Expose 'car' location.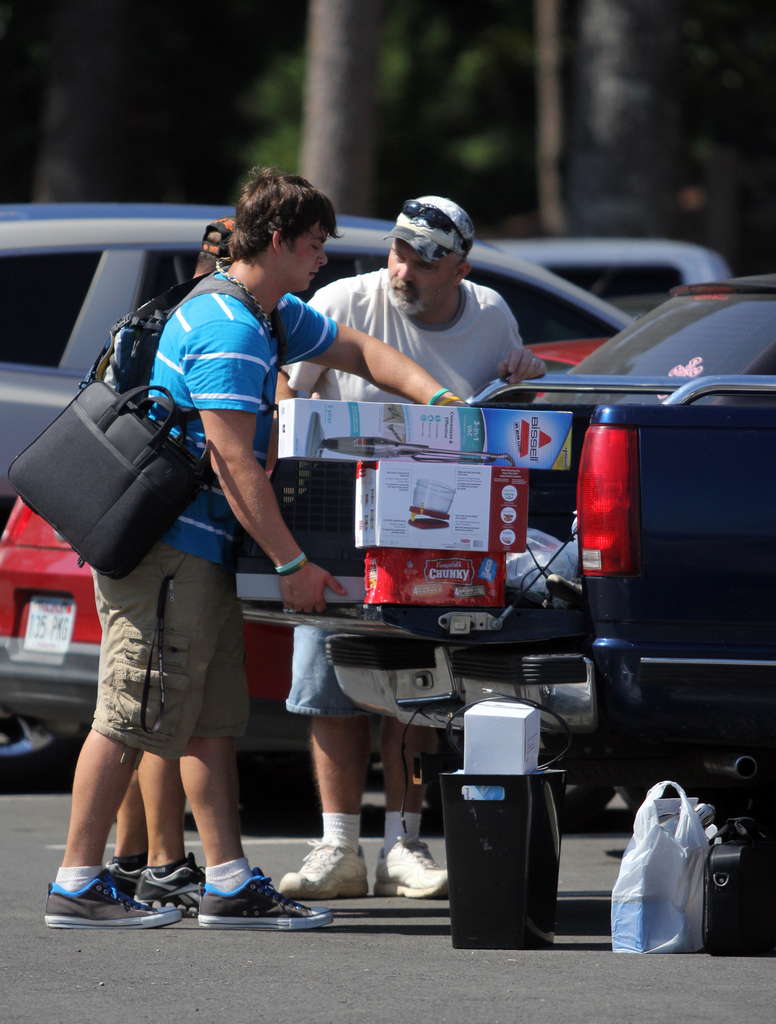
Exposed at [0, 204, 632, 509].
